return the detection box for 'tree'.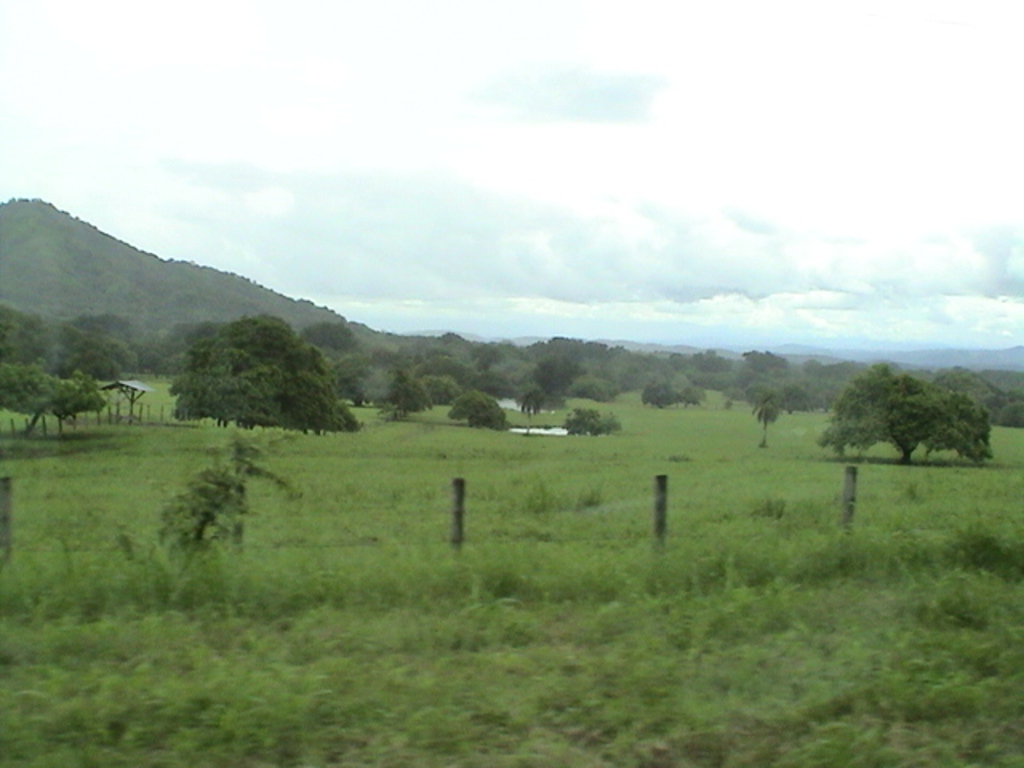
[x1=883, y1=373, x2=992, y2=459].
